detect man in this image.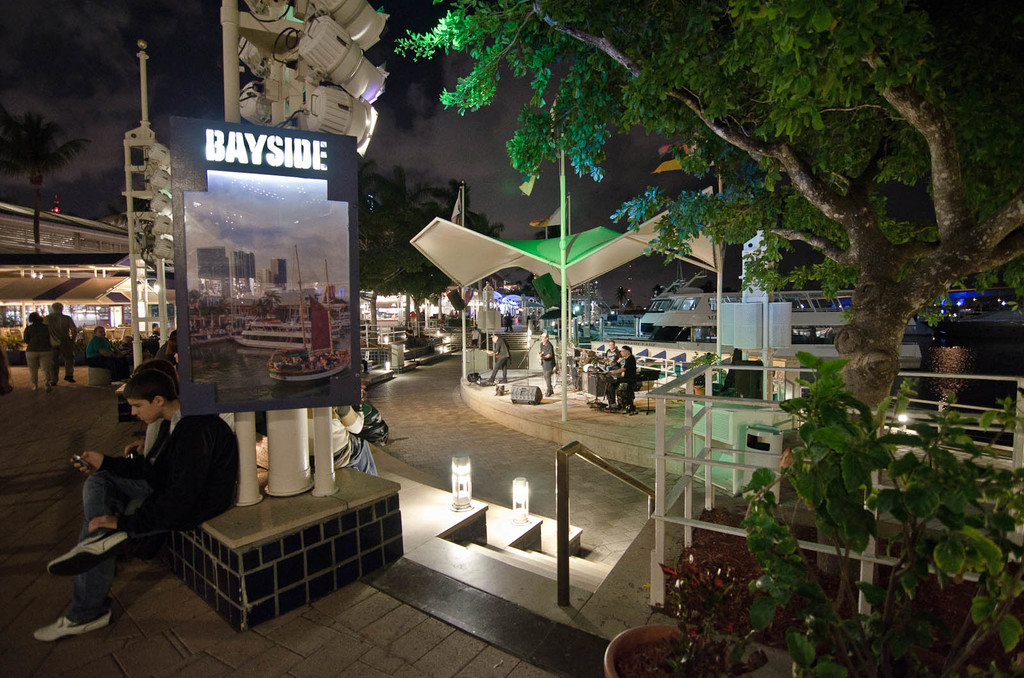
Detection: box=[506, 313, 516, 349].
